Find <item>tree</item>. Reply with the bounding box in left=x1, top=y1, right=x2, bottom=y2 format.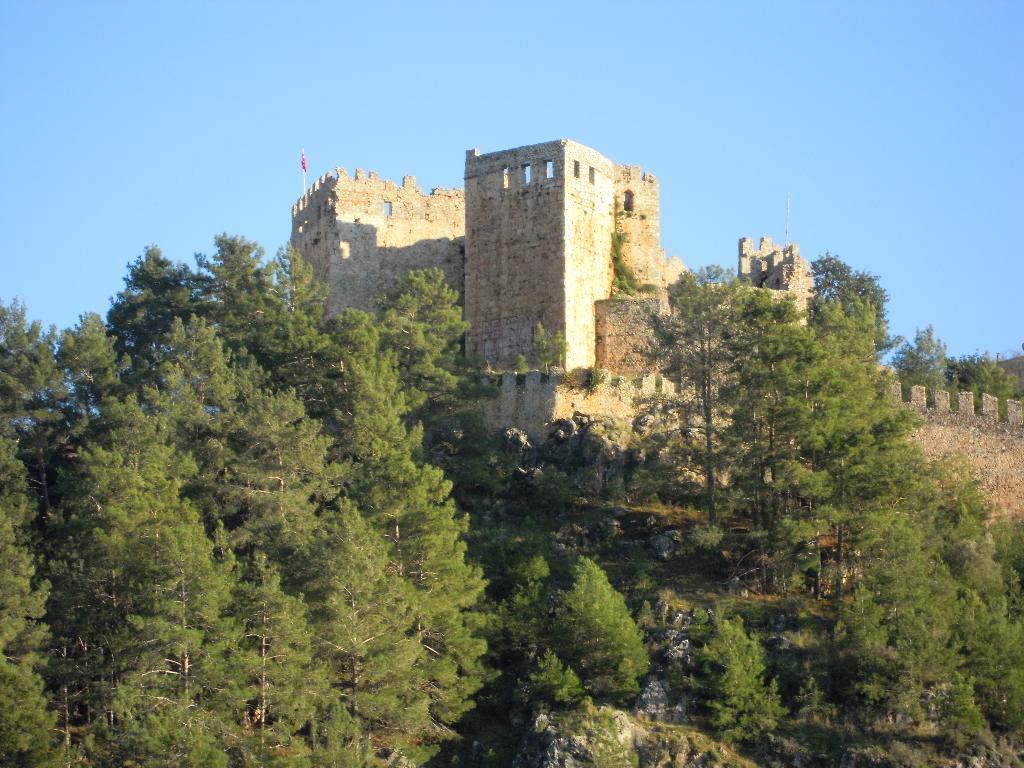
left=941, top=346, right=1023, bottom=410.
